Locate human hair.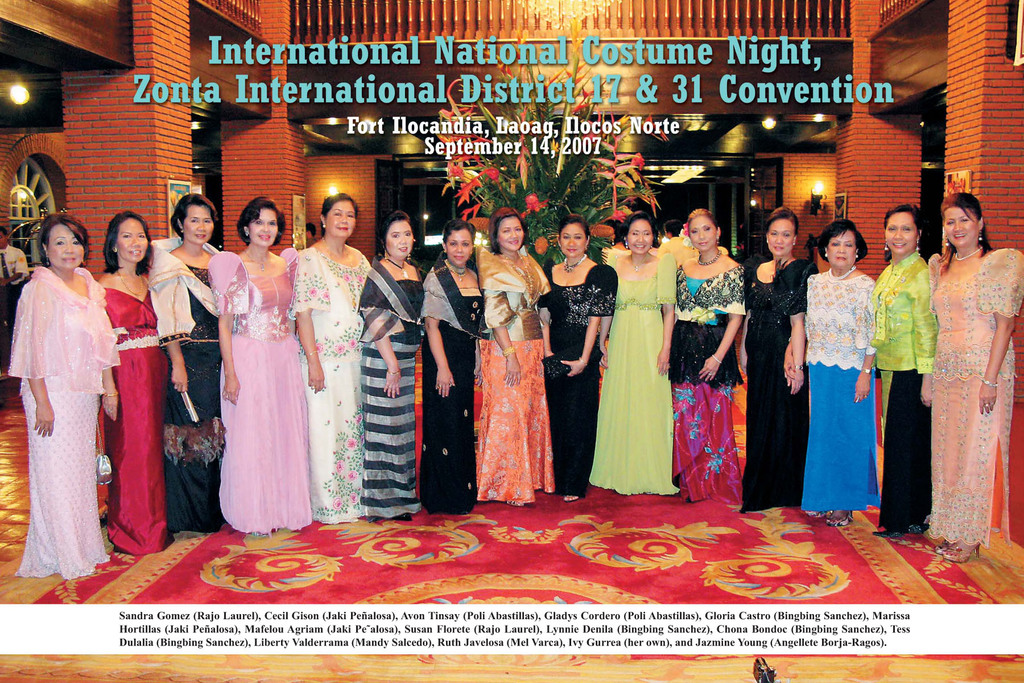
Bounding box: <box>489,206,529,255</box>.
